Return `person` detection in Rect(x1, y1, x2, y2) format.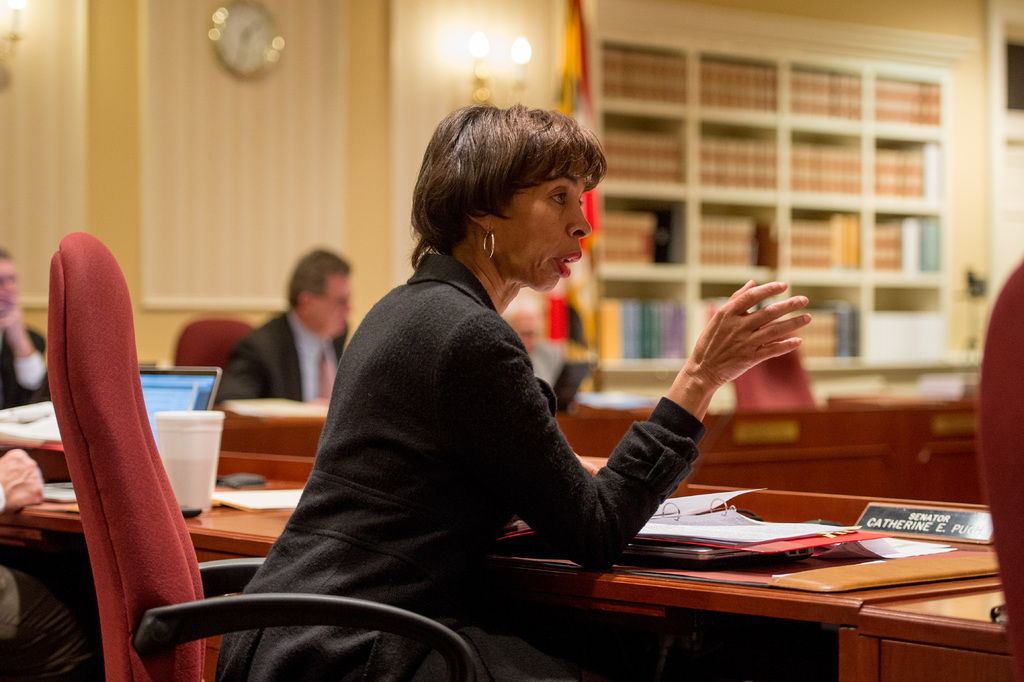
Rect(262, 111, 815, 659).
